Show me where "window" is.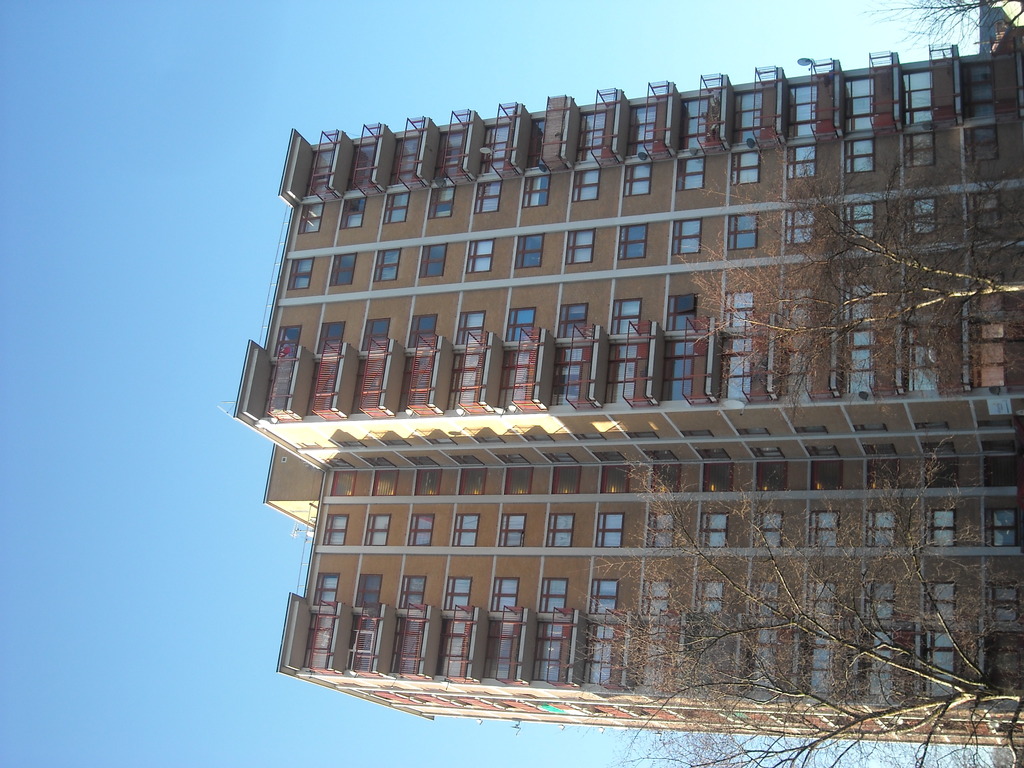
"window" is at 904, 195, 940, 236.
